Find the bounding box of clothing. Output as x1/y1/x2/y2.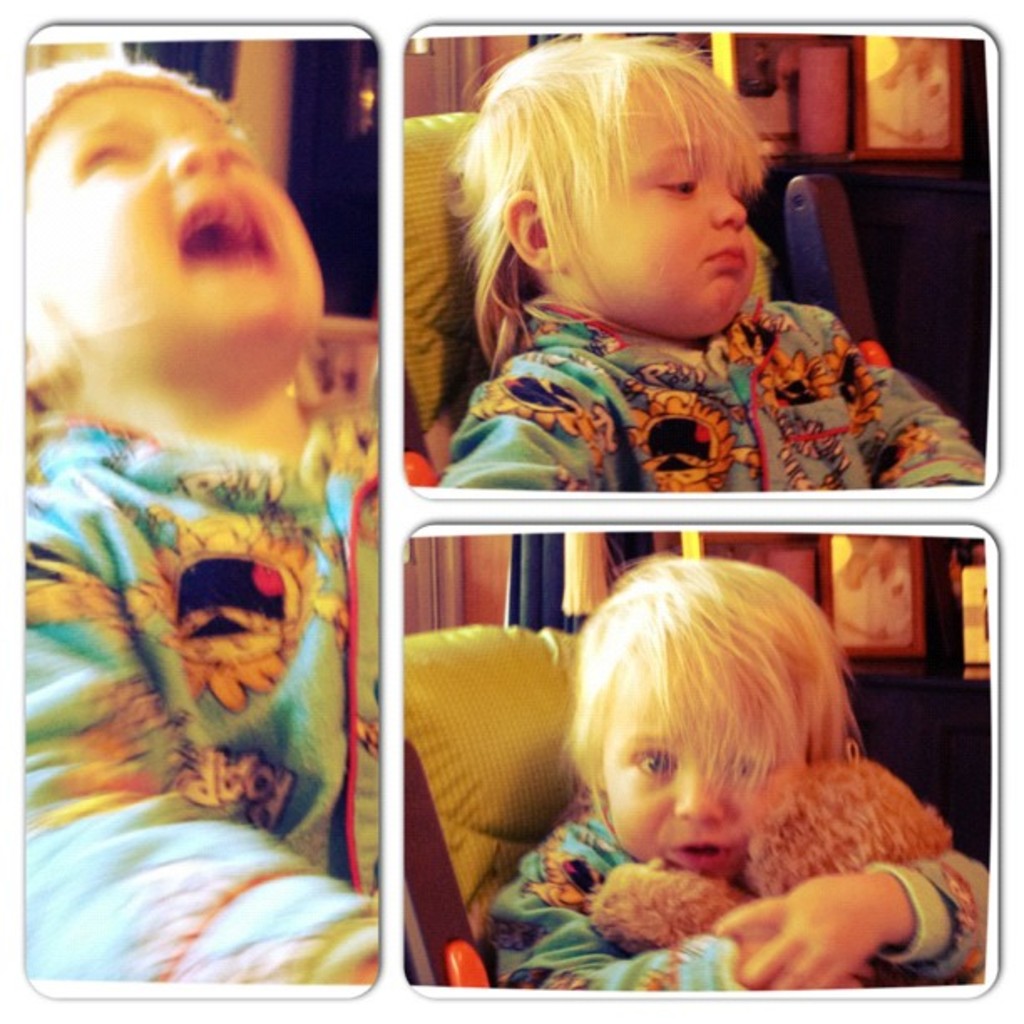
440/301/987/490.
